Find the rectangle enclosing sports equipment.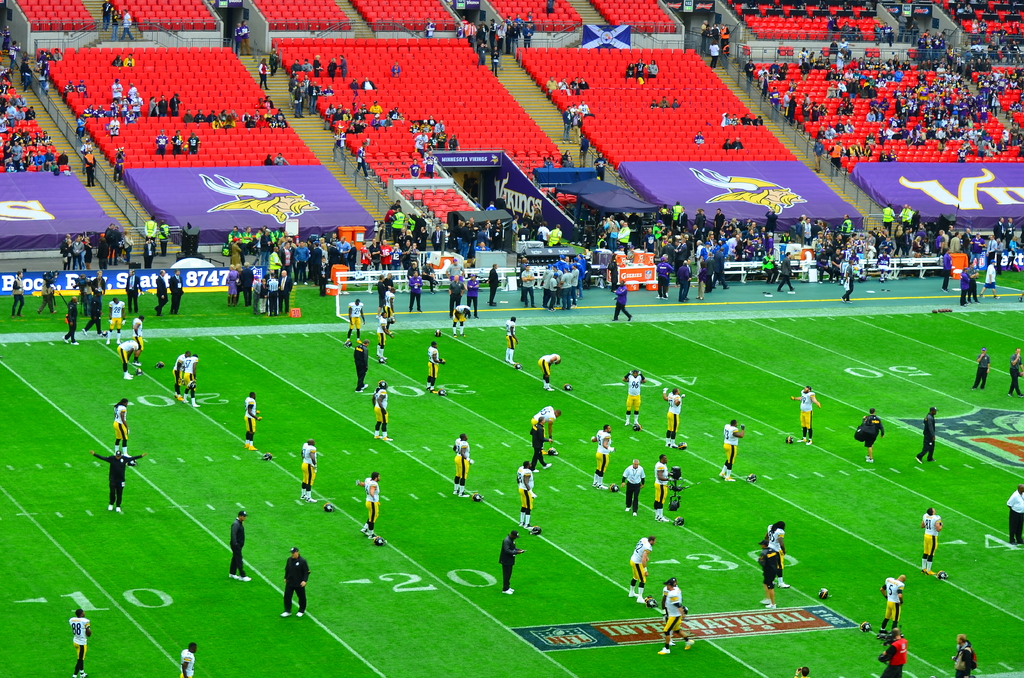
Rect(632, 424, 644, 432).
